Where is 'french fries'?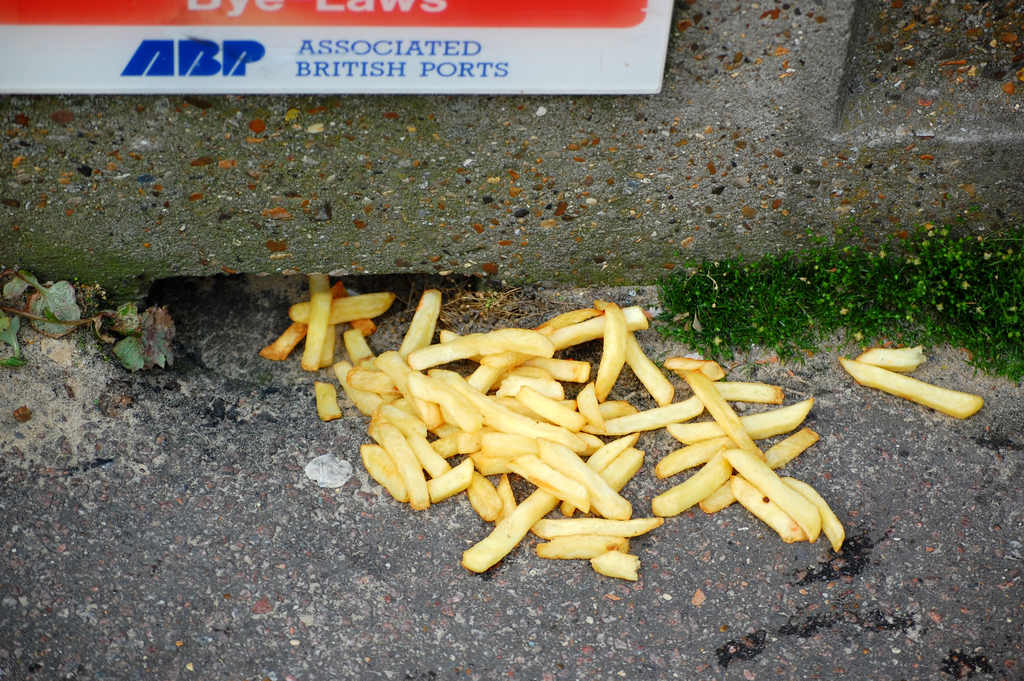
locate(662, 353, 719, 381).
